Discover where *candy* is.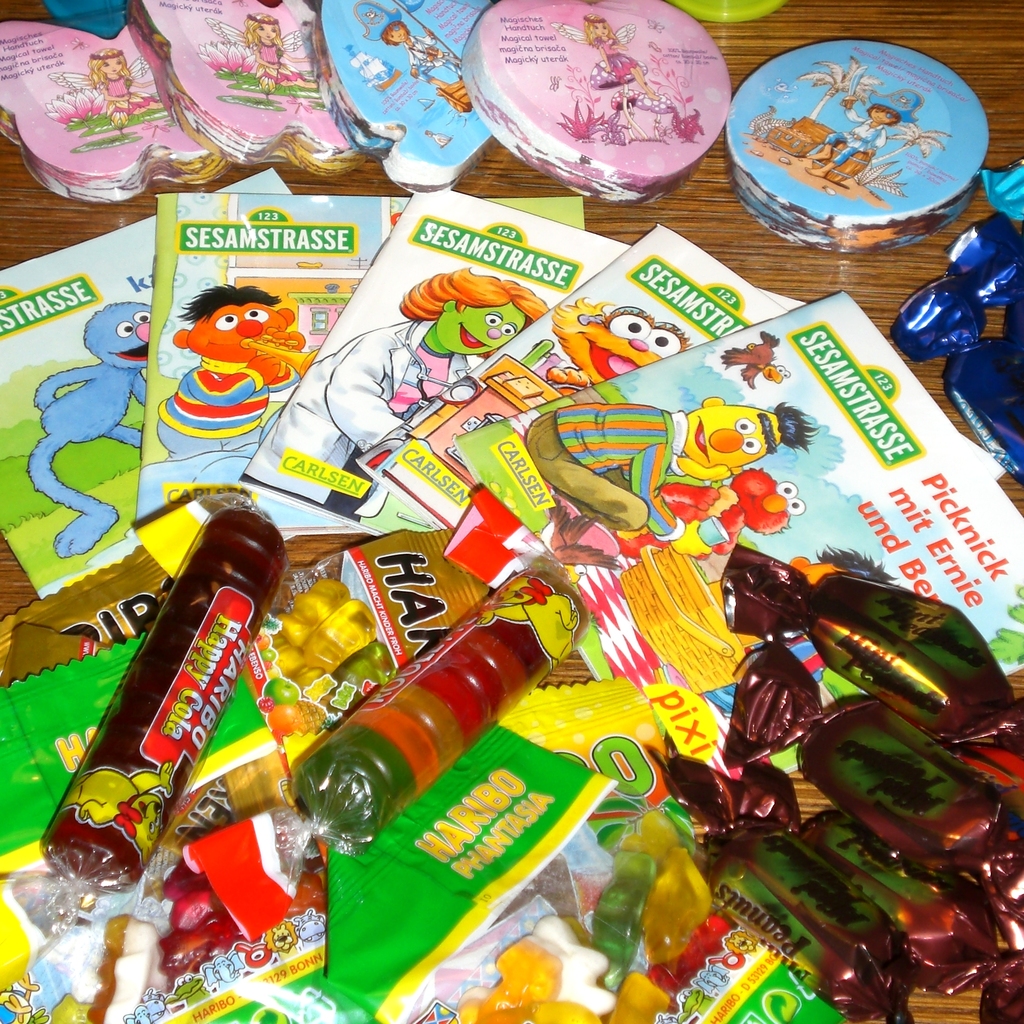
Discovered at l=650, t=539, r=1023, b=1023.
